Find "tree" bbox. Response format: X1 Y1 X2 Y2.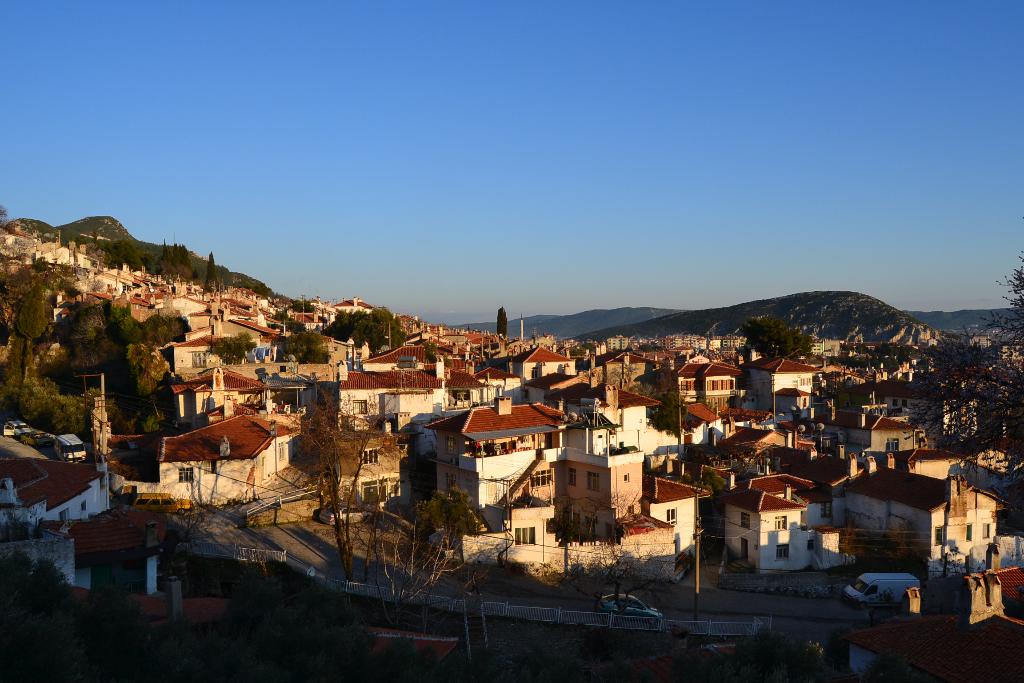
920 309 1014 464.
